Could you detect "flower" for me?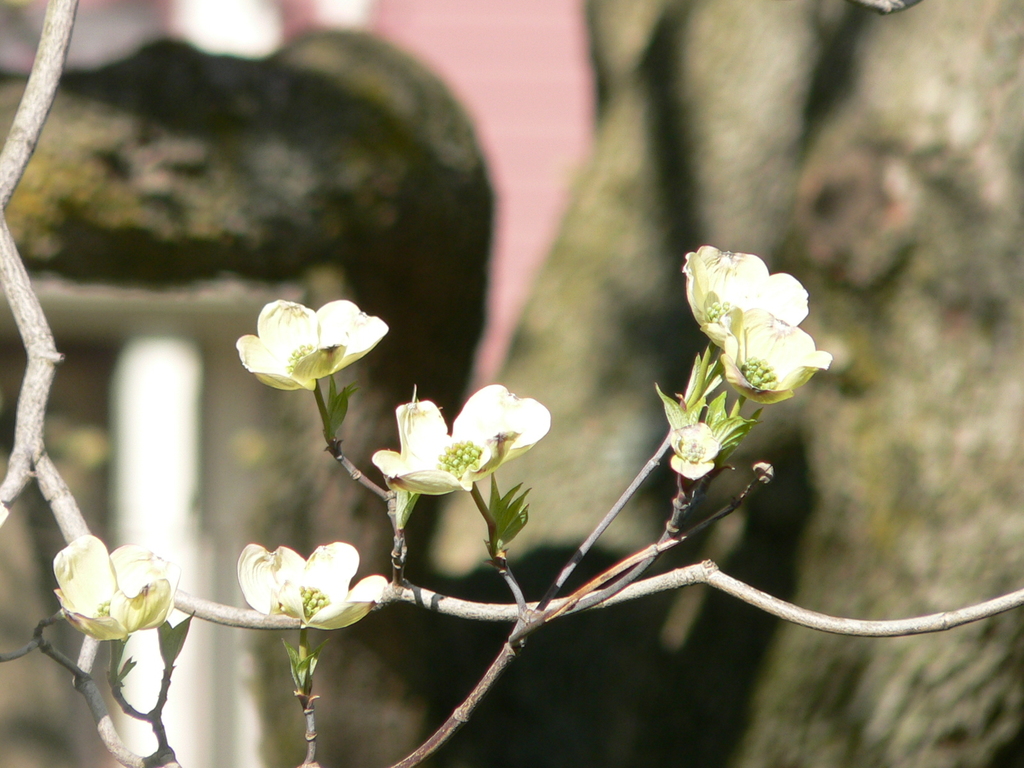
Detection result: select_region(234, 296, 388, 388).
